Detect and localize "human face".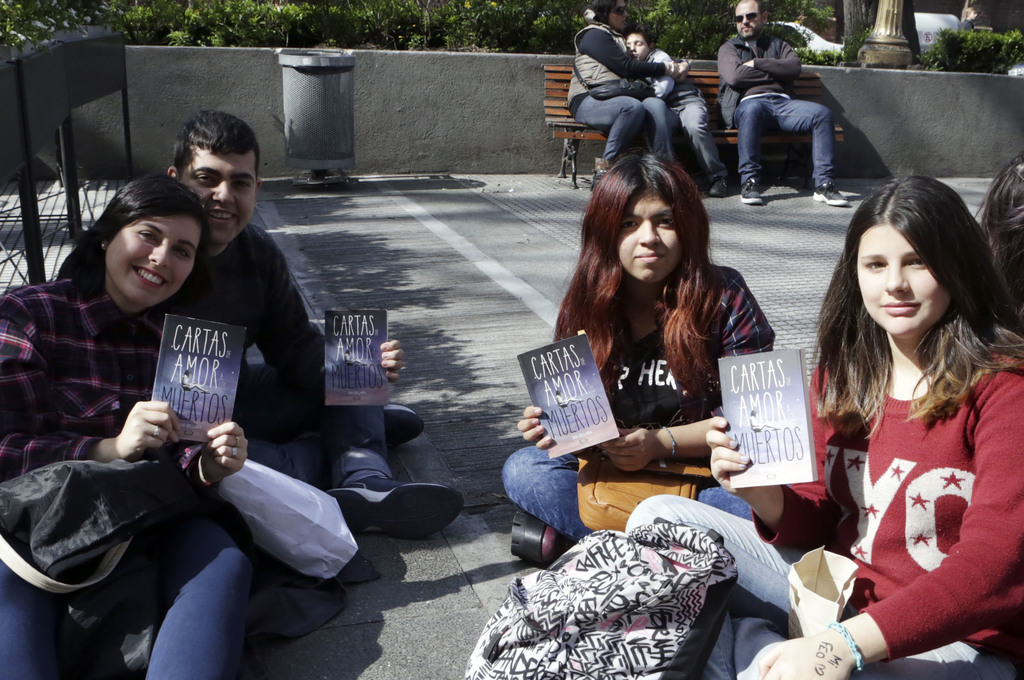
Localized at <box>738,0,765,49</box>.
